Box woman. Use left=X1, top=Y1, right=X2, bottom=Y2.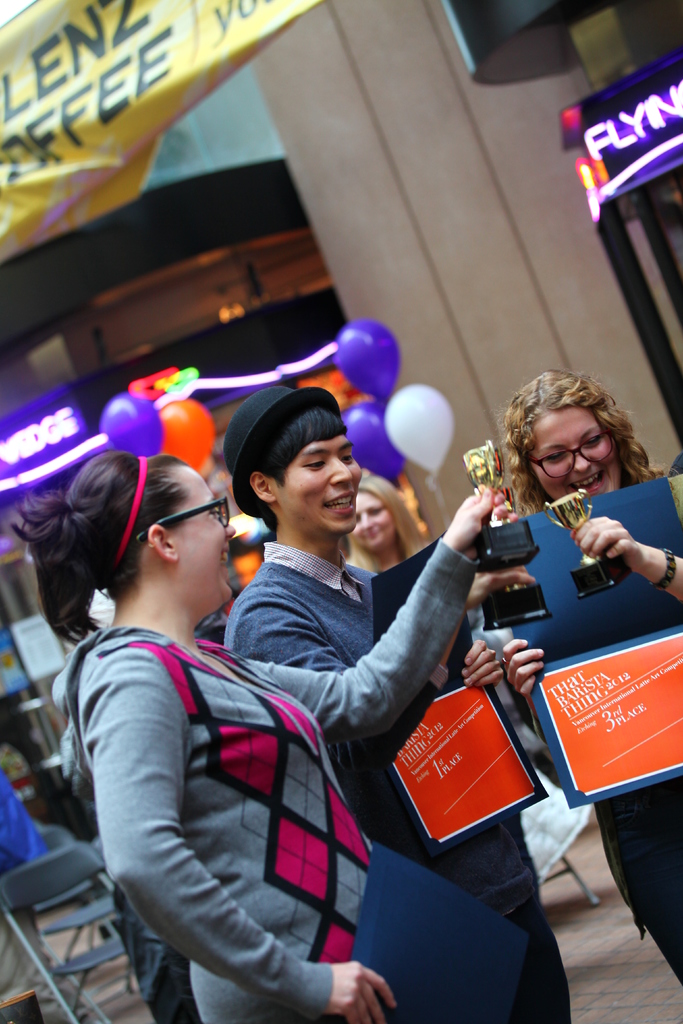
left=349, top=477, right=434, bottom=575.
